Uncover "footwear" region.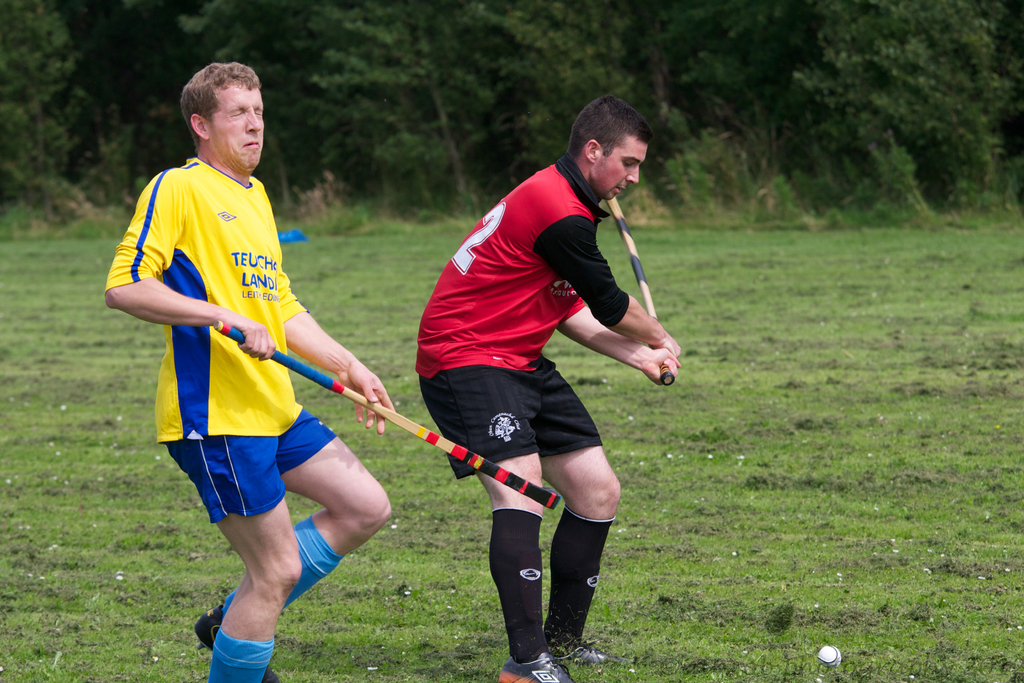
Uncovered: region(495, 651, 575, 682).
